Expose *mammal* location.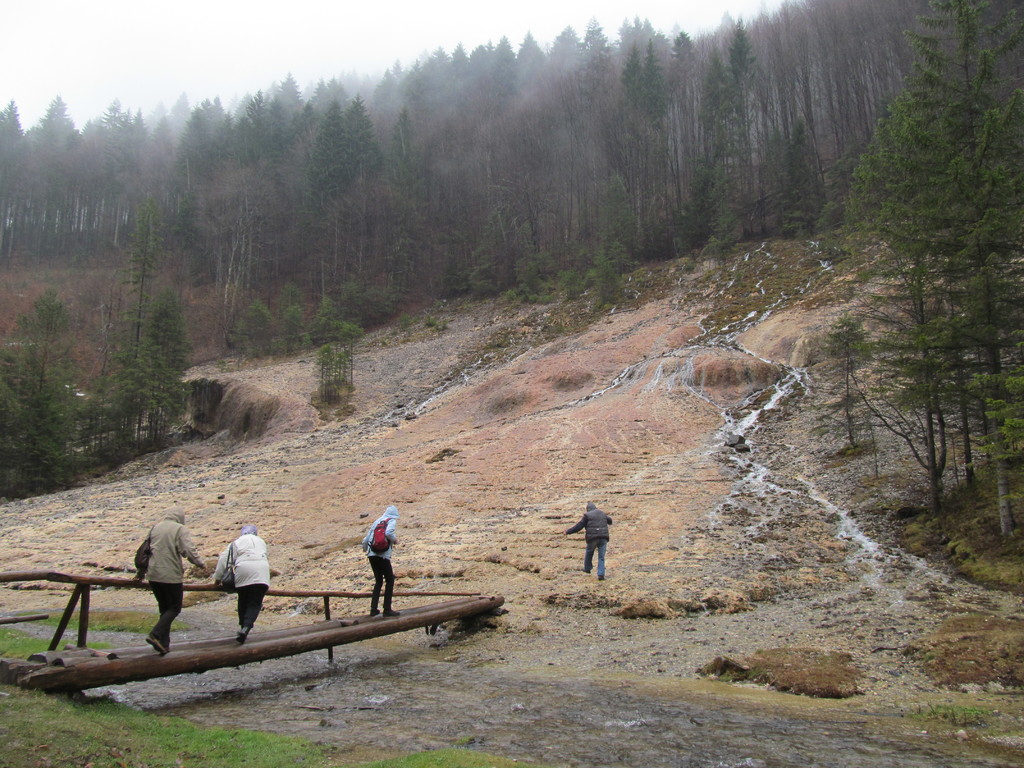
Exposed at [562,497,612,584].
